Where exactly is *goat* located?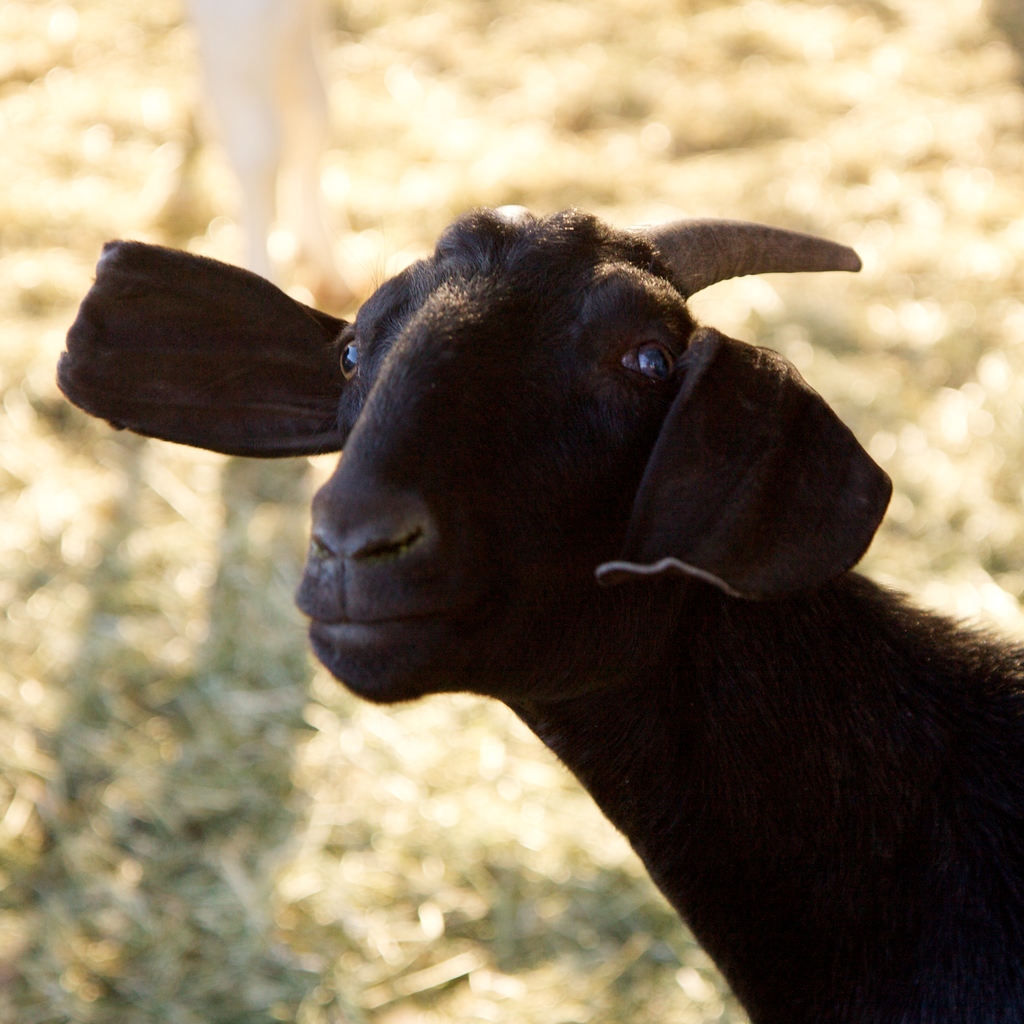
Its bounding box is [left=49, top=193, right=1023, bottom=1021].
